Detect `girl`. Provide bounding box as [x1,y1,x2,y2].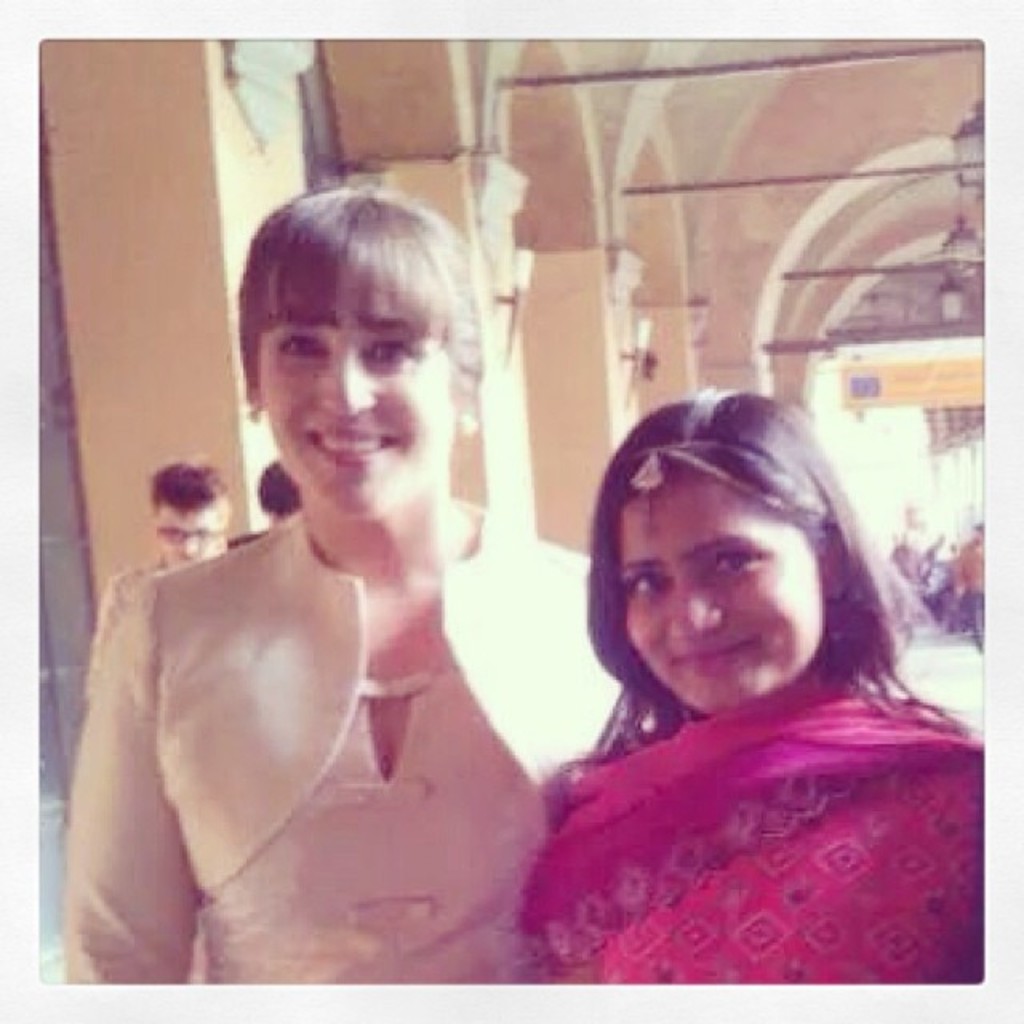
[510,386,987,984].
